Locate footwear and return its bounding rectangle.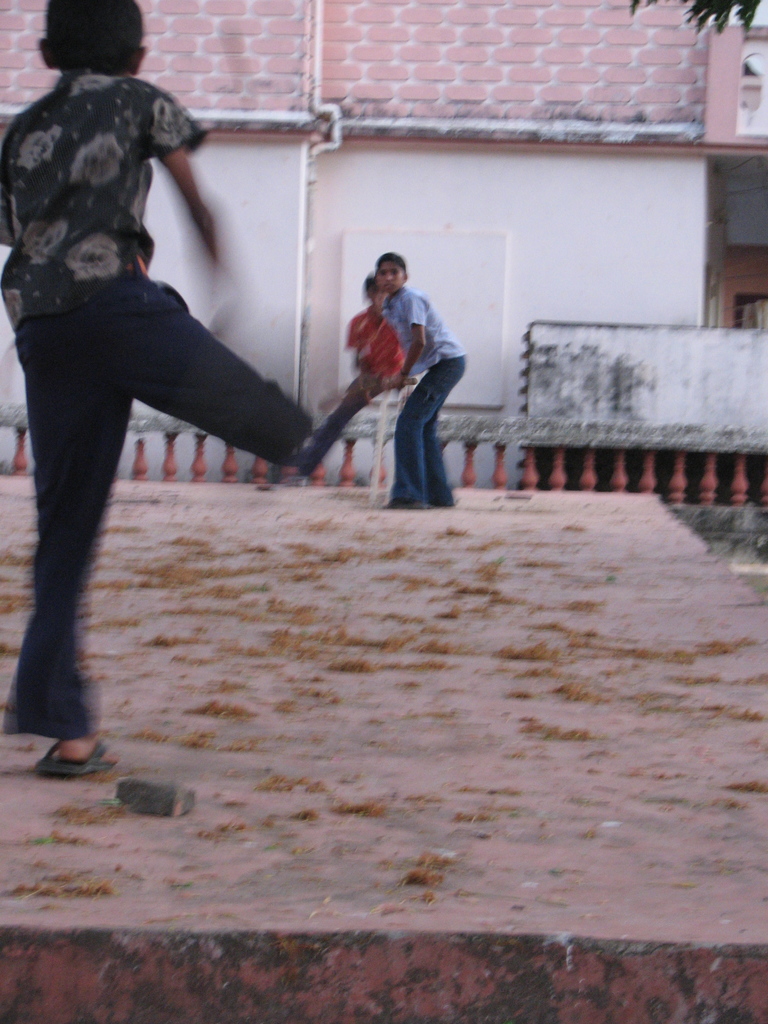
x1=45, y1=738, x2=115, y2=774.
